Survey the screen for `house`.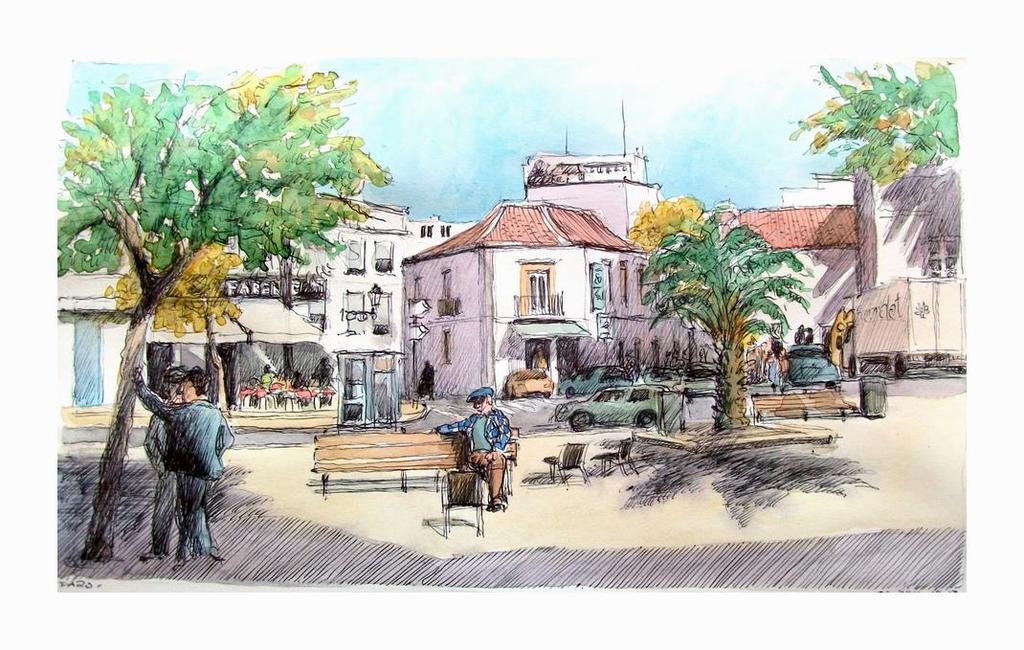
Survey found: (left=398, top=162, right=665, bottom=394).
